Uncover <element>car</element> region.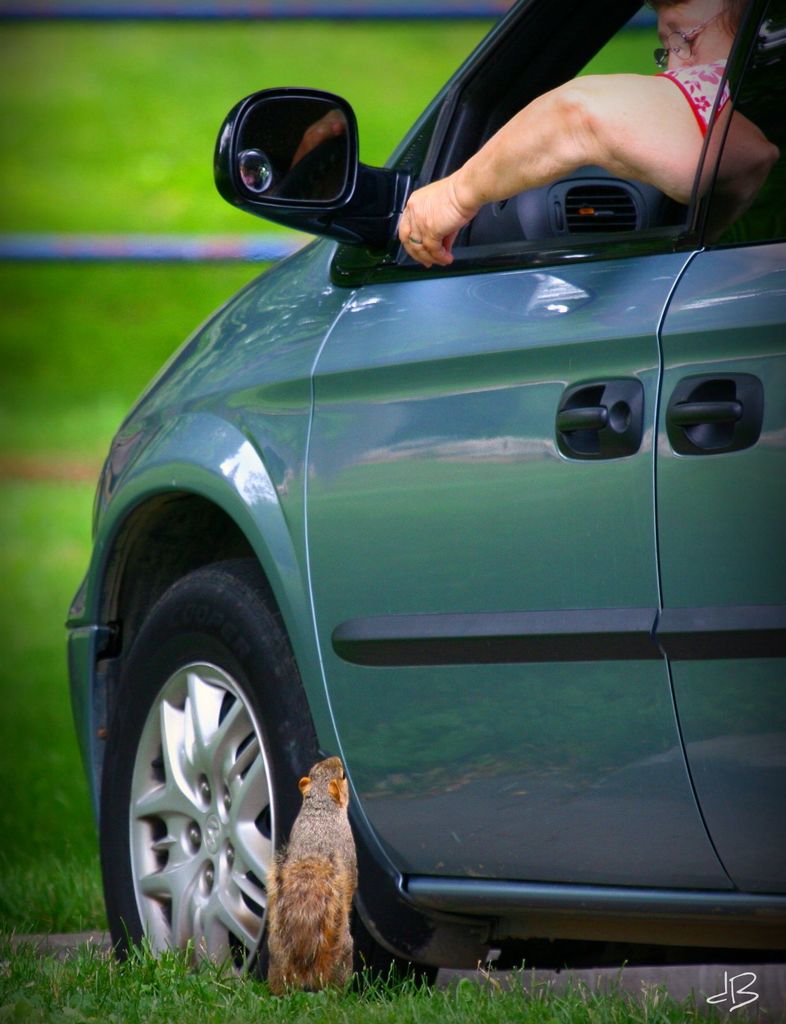
Uncovered: bbox(68, 0, 785, 988).
